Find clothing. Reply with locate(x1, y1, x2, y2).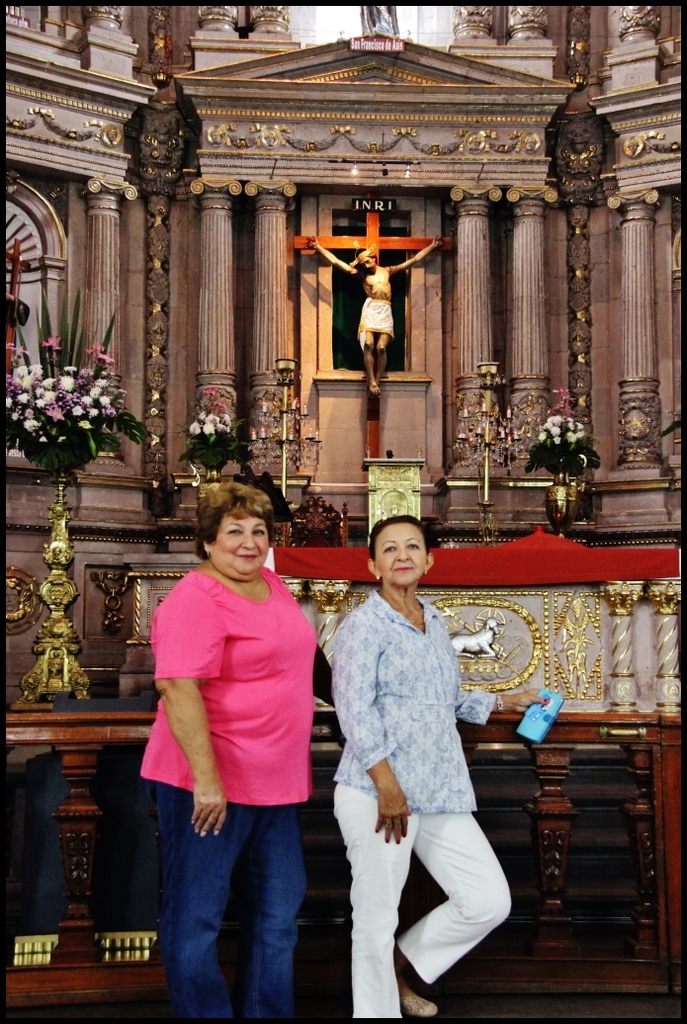
locate(321, 550, 505, 981).
